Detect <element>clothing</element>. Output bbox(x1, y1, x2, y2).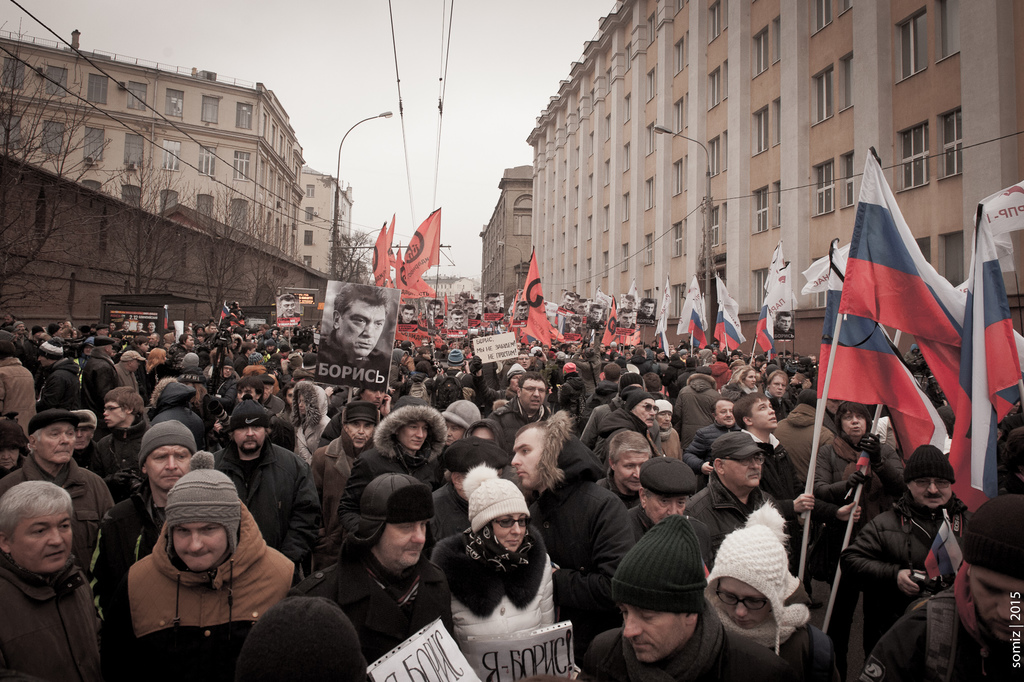
bbox(586, 602, 780, 681).
